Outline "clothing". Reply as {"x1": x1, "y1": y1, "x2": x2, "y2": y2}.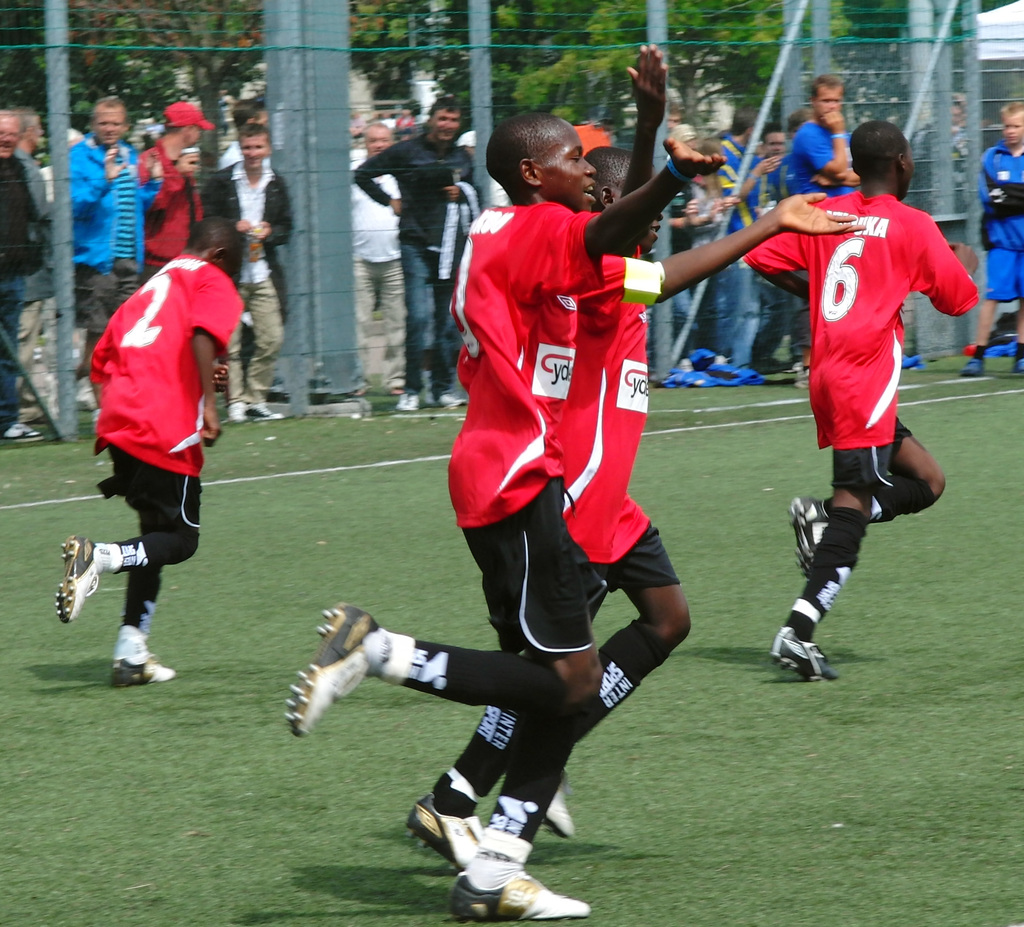
{"x1": 740, "y1": 187, "x2": 982, "y2": 494}.
